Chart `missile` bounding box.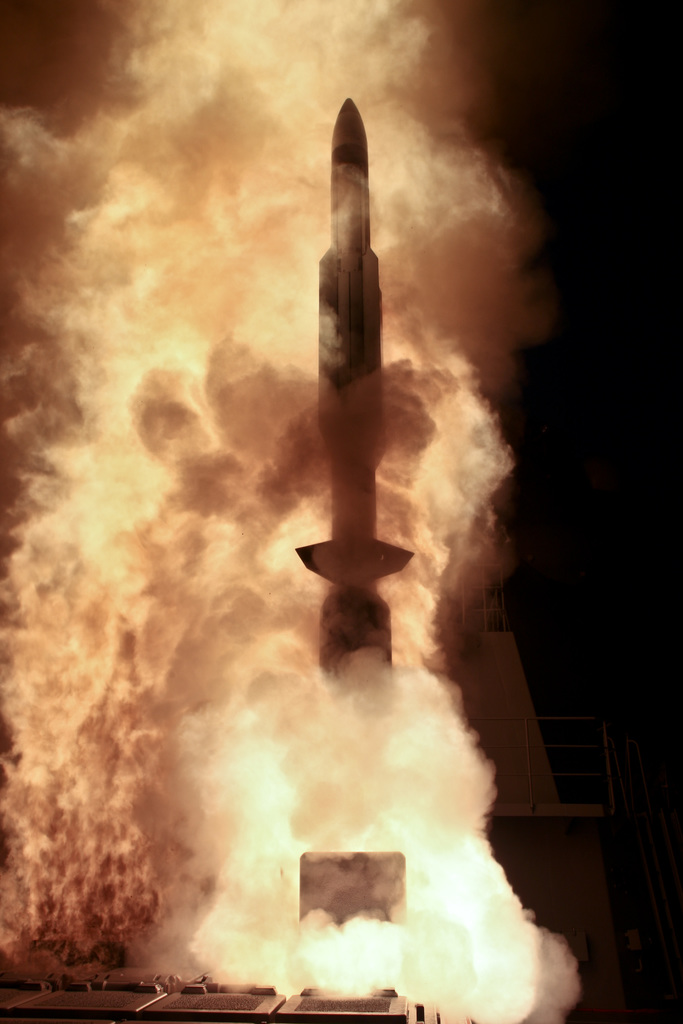
Charted: (295, 92, 409, 681).
